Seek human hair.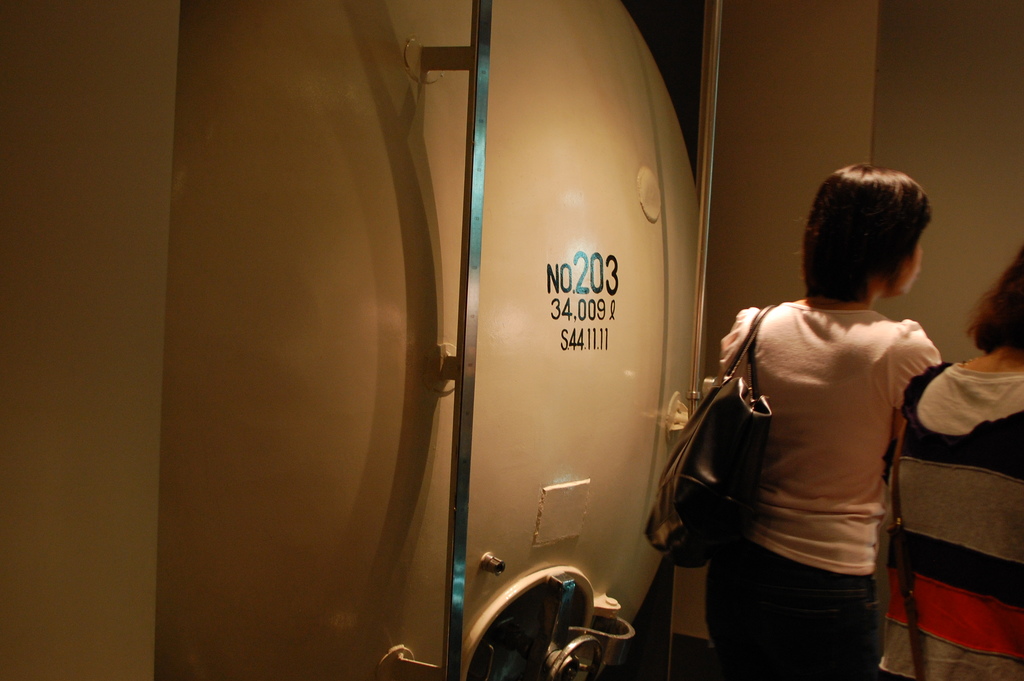
[x1=965, y1=244, x2=1023, y2=370].
